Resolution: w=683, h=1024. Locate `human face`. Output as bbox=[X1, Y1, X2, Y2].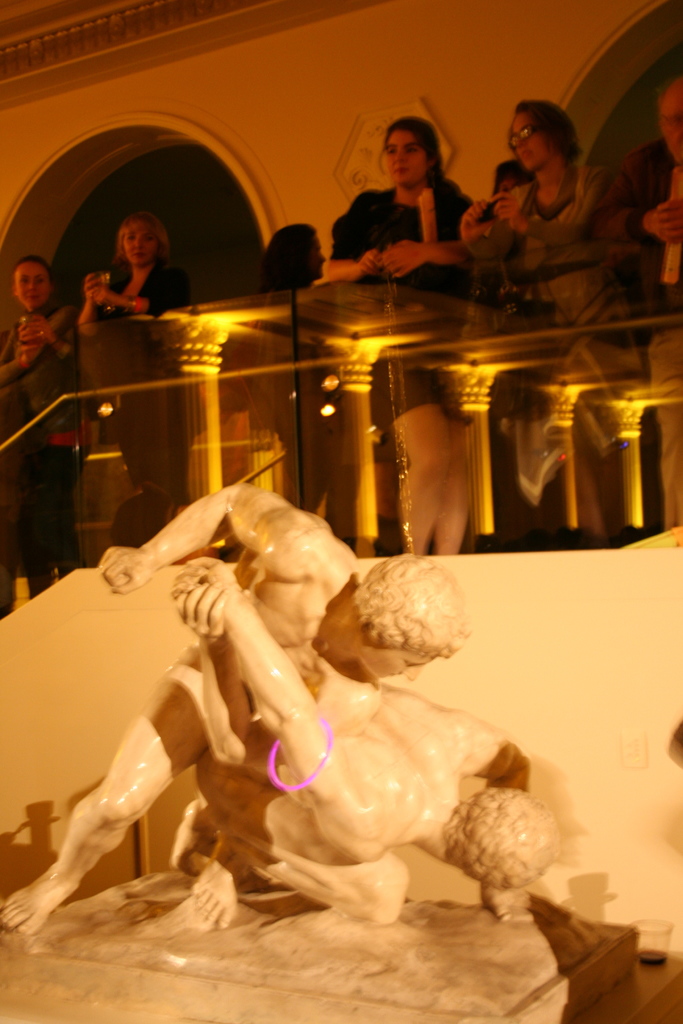
bbox=[656, 88, 682, 160].
